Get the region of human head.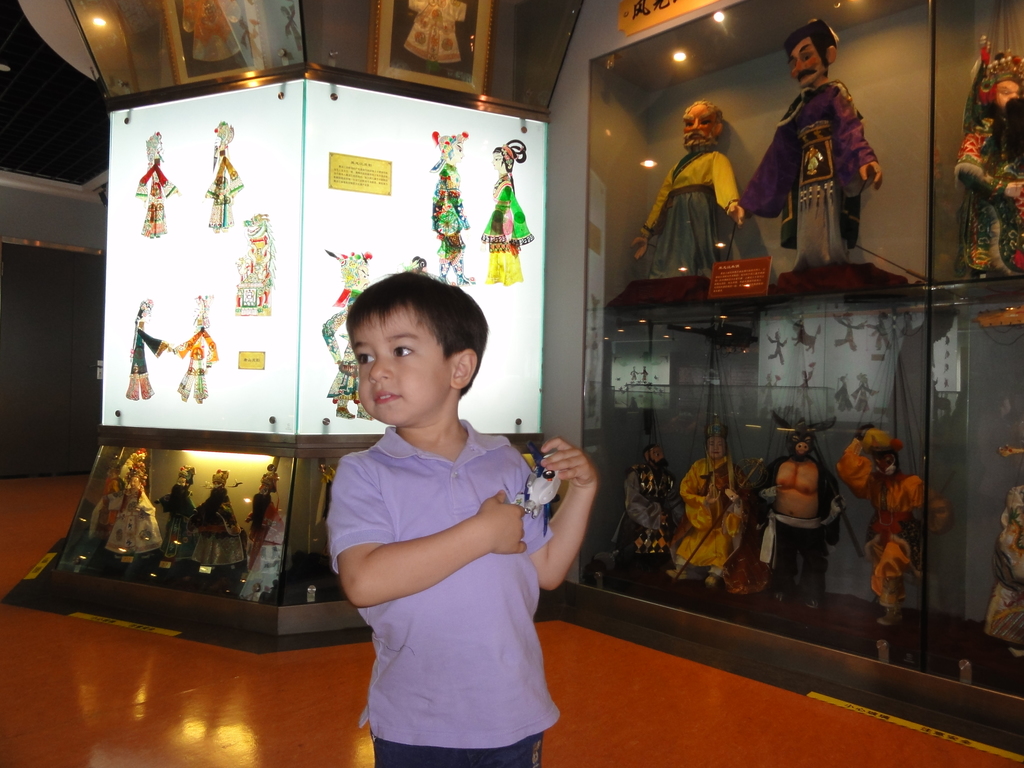
{"x1": 492, "y1": 146, "x2": 509, "y2": 172}.
